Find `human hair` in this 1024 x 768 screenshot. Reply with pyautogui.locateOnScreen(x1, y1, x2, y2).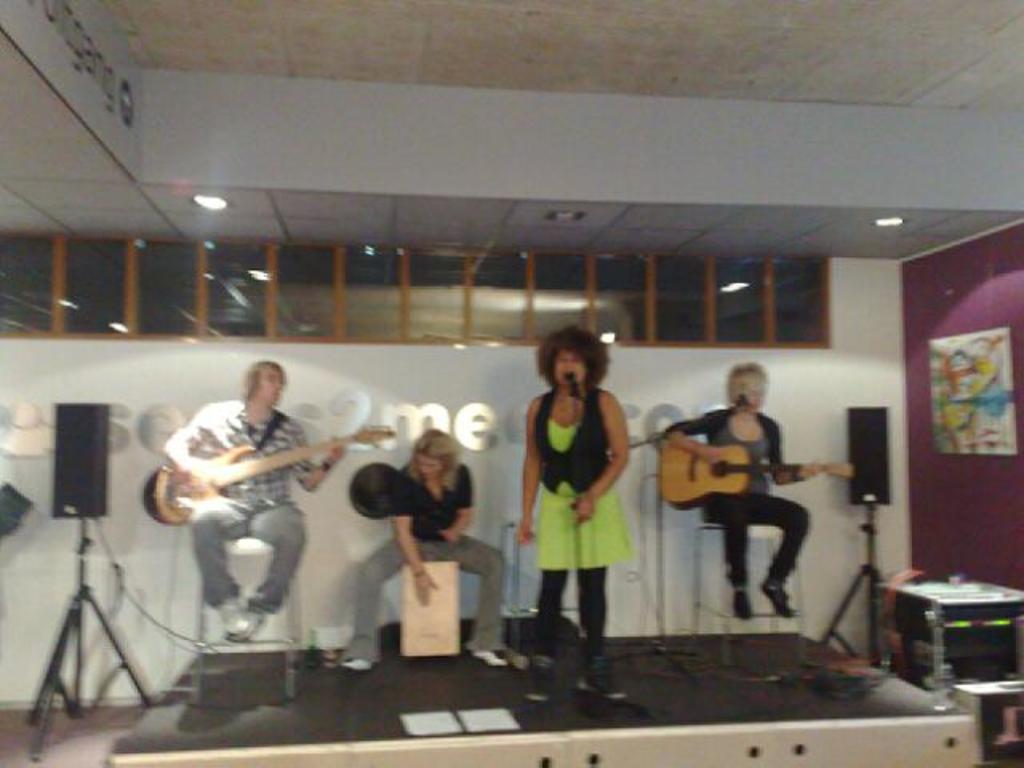
pyautogui.locateOnScreen(536, 323, 610, 398).
